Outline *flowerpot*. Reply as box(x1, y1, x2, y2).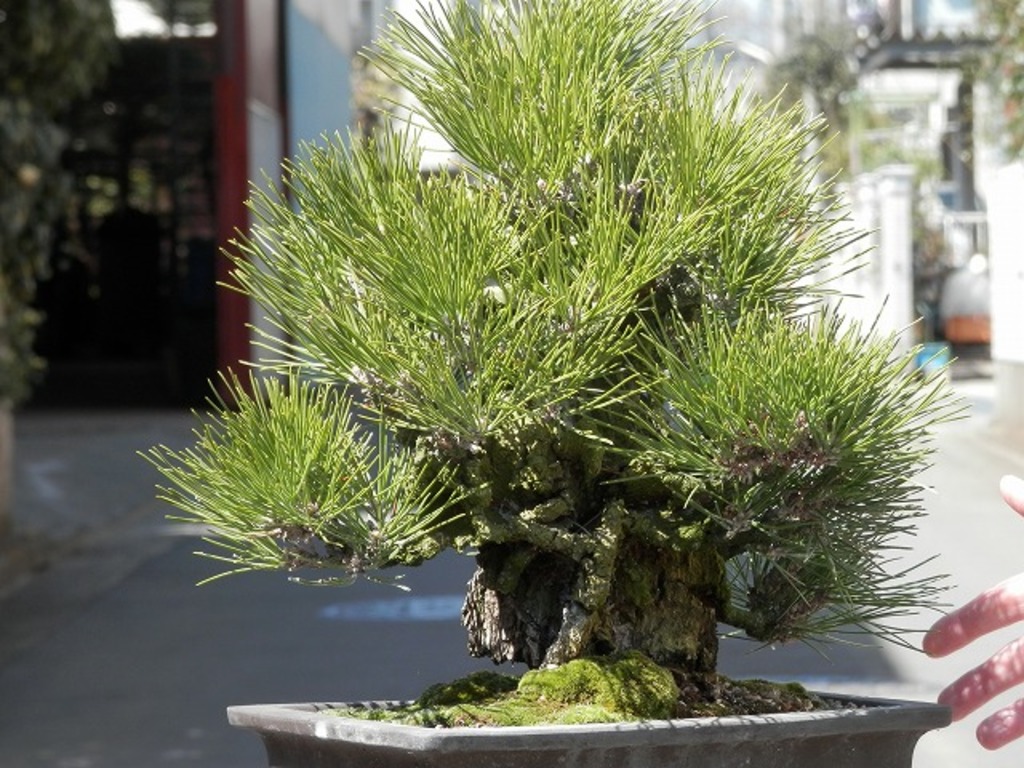
box(227, 682, 954, 766).
